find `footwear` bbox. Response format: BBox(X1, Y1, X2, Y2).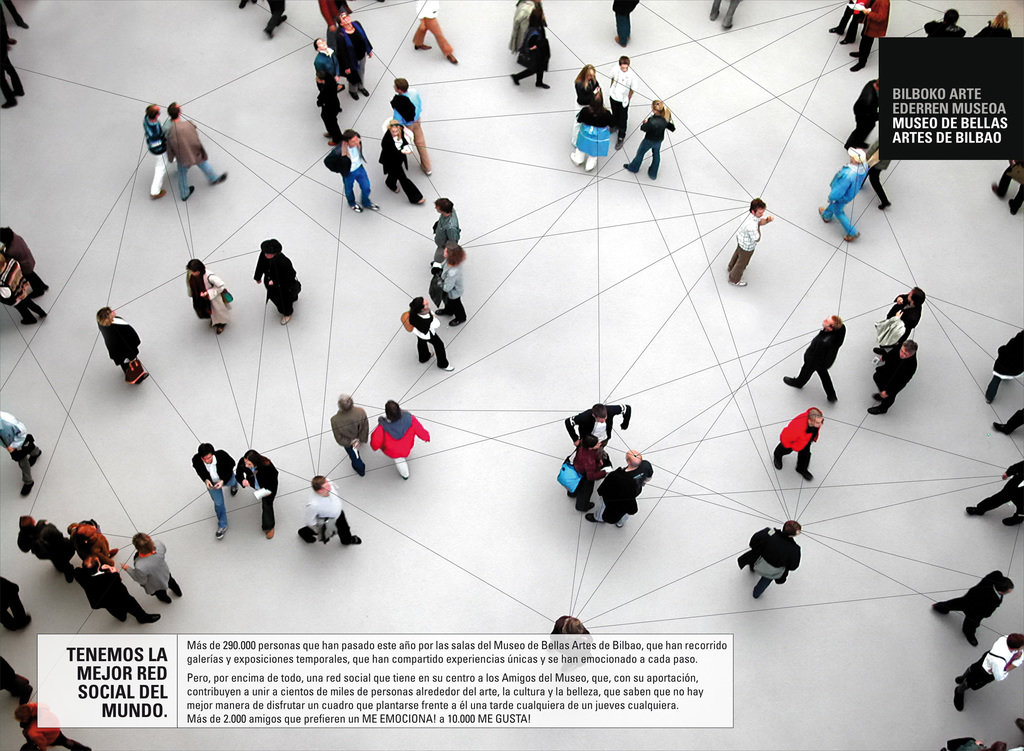
BBox(982, 386, 996, 405).
